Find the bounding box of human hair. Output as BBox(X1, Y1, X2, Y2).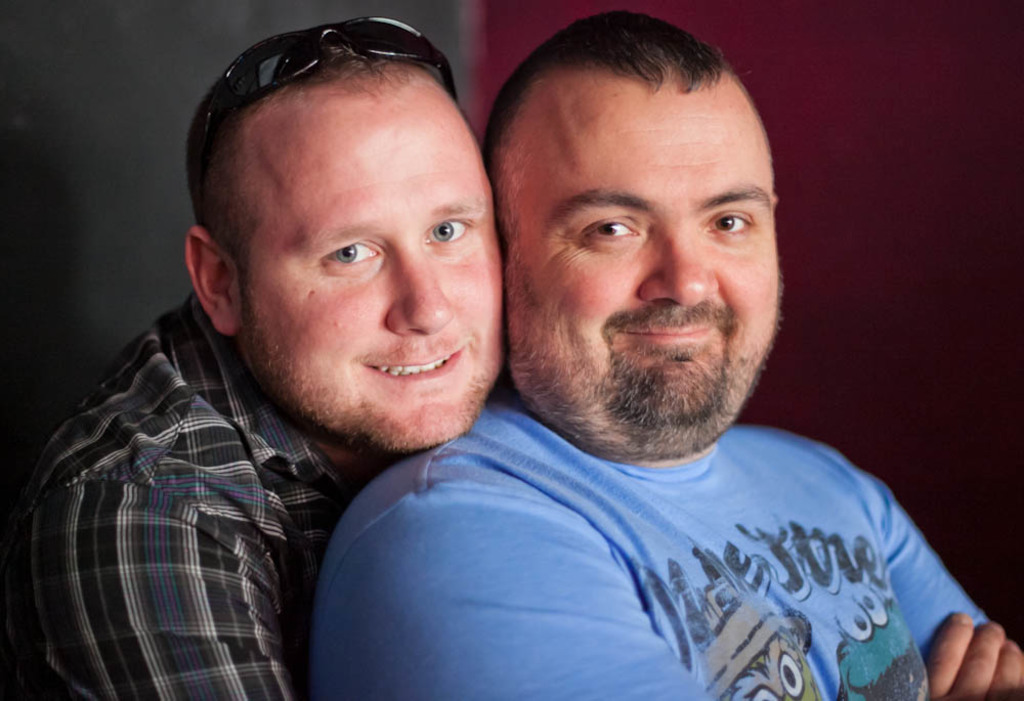
BBox(181, 40, 399, 254).
